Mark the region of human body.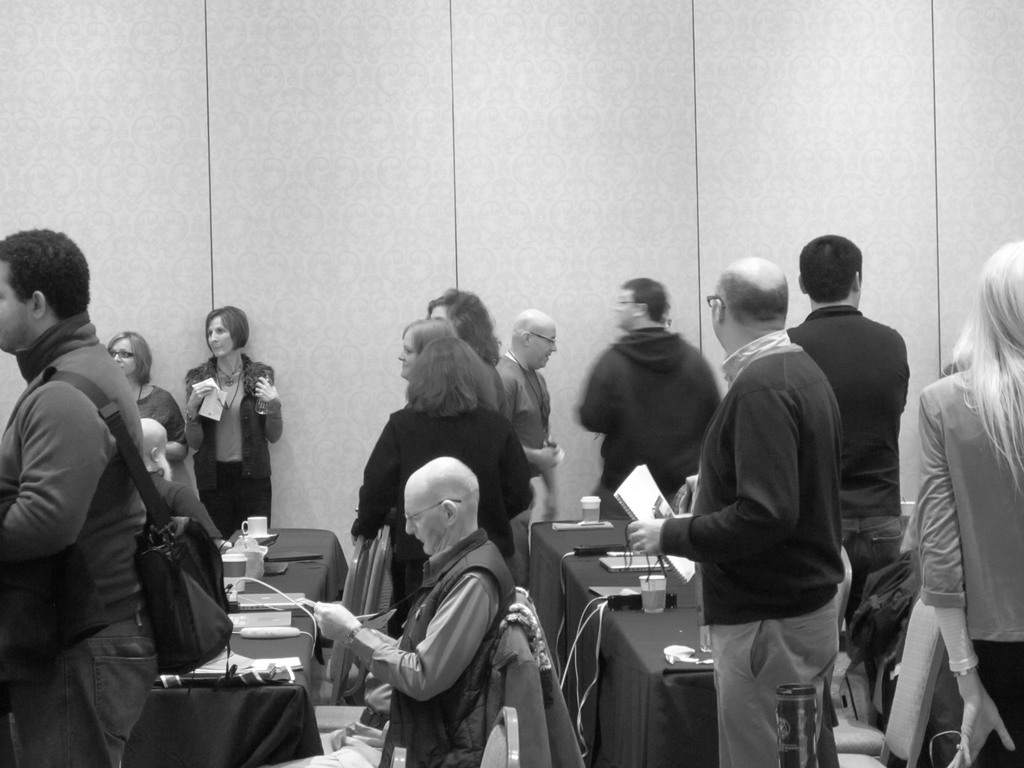
Region: <box>659,269,833,767</box>.
